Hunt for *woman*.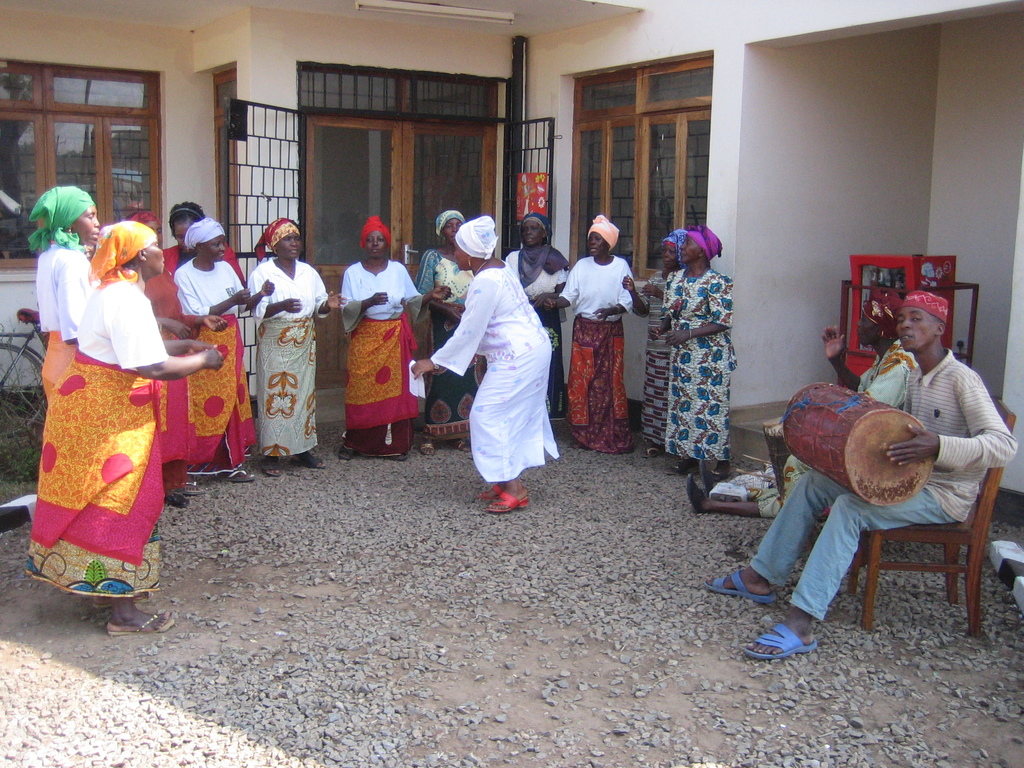
Hunted down at 8 209 232 634.
